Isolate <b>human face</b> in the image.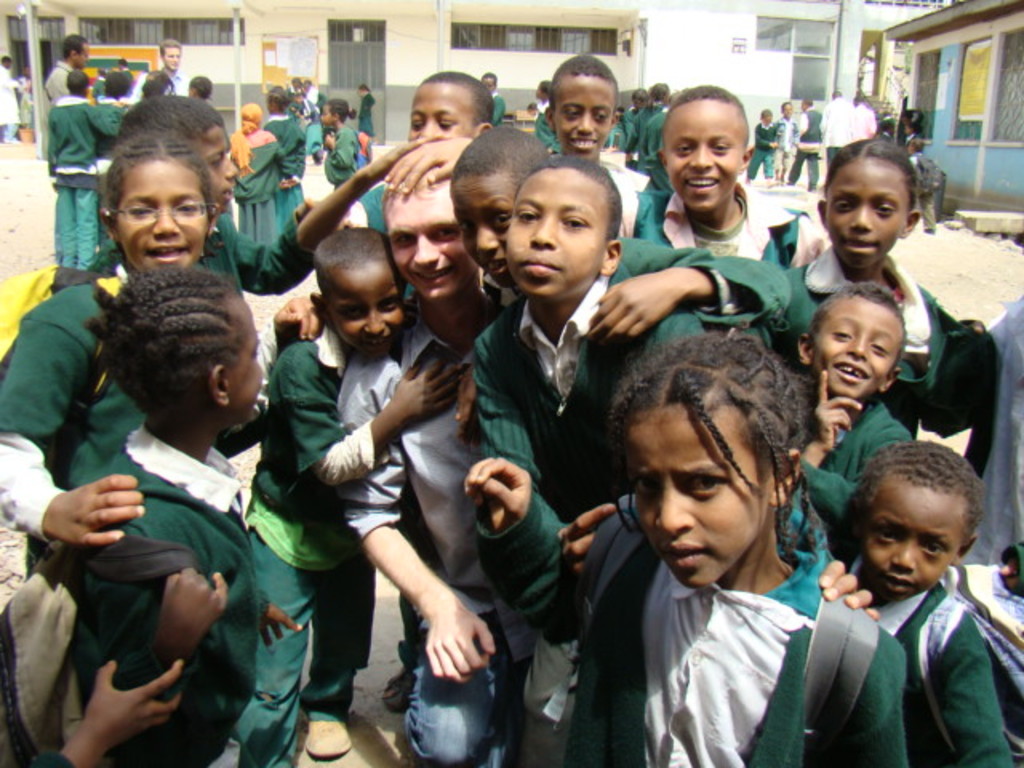
Isolated region: [left=165, top=50, right=181, bottom=69].
